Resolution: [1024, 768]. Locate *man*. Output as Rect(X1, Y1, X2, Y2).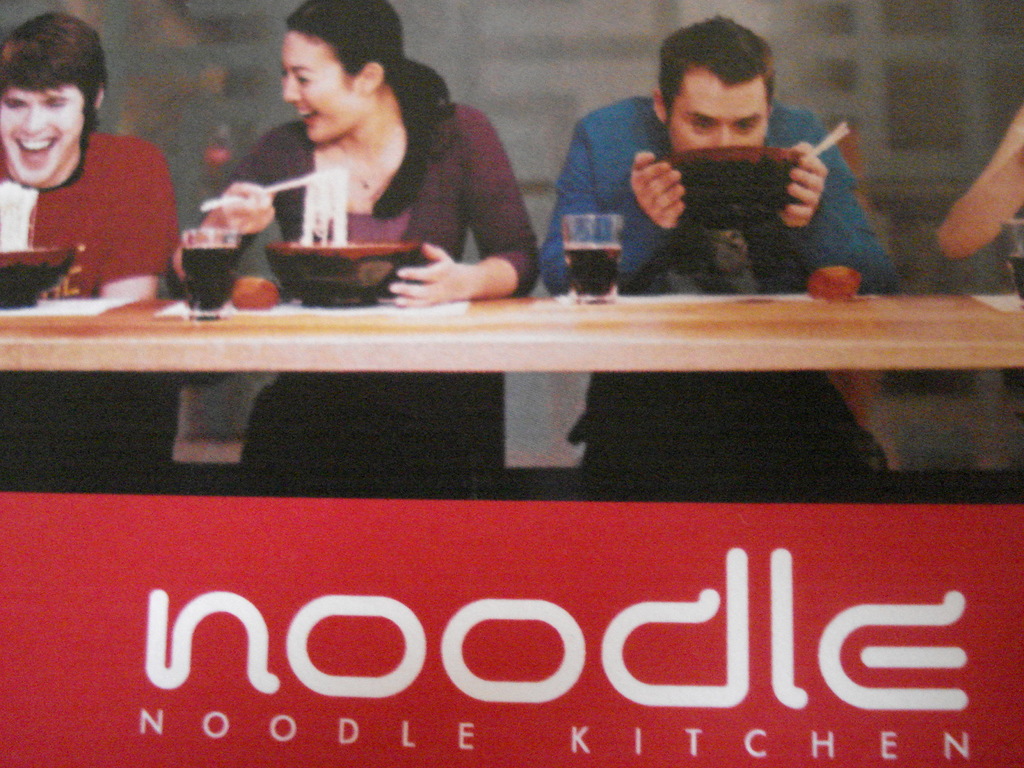
Rect(537, 17, 900, 485).
